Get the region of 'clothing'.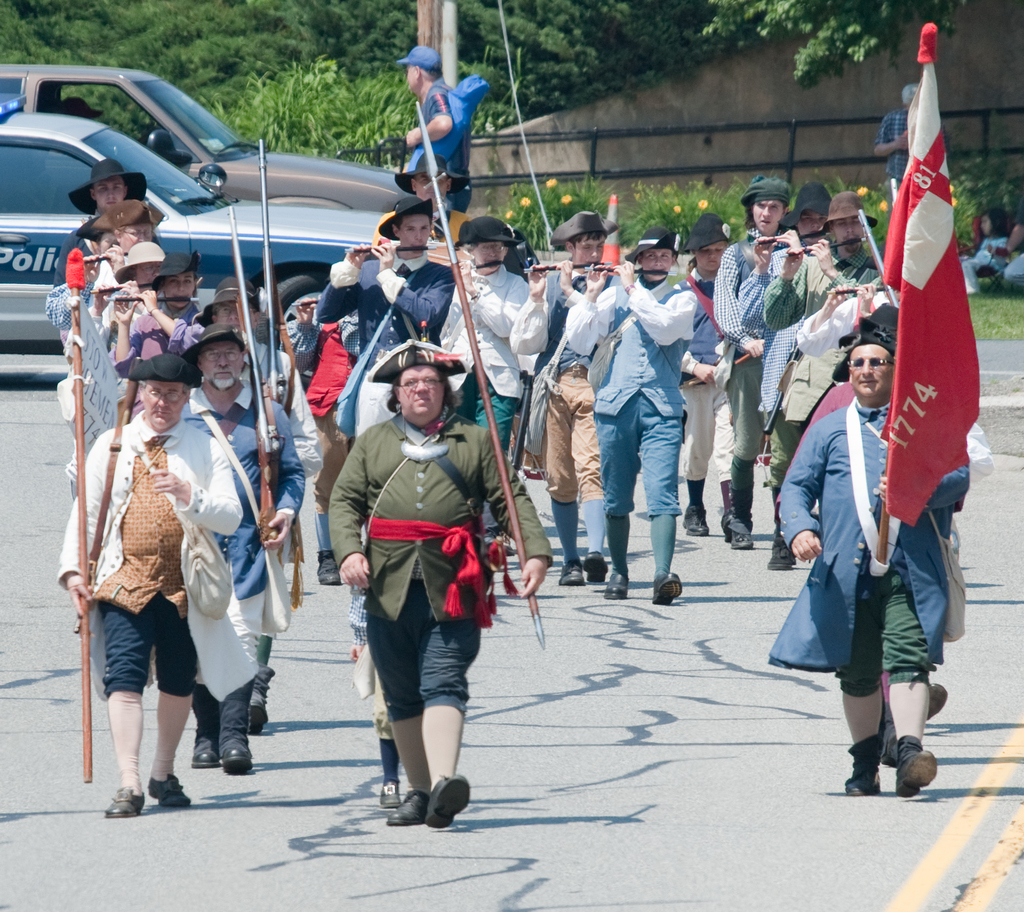
(714,226,783,461).
